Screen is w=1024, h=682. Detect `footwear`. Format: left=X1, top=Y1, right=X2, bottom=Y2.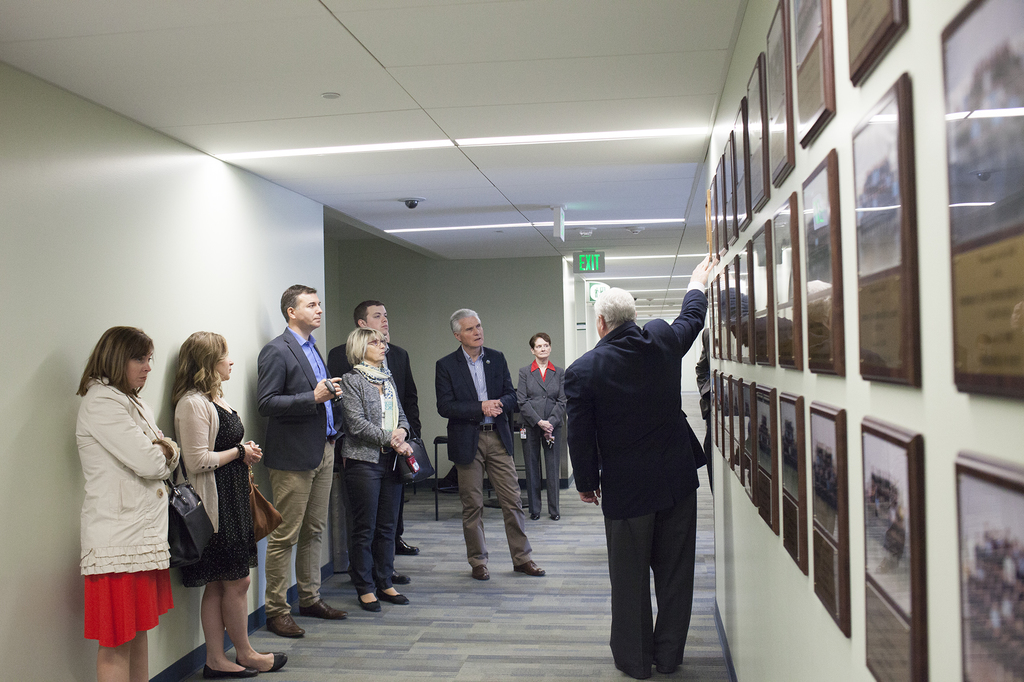
left=549, top=512, right=559, bottom=518.
